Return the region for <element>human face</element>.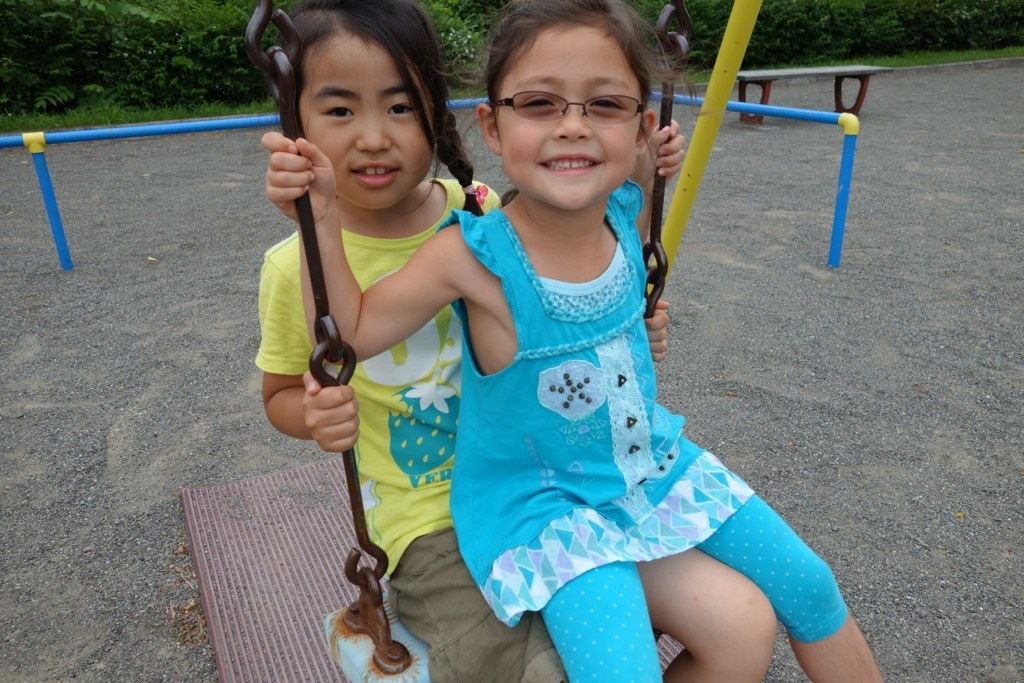
bbox(303, 33, 433, 207).
